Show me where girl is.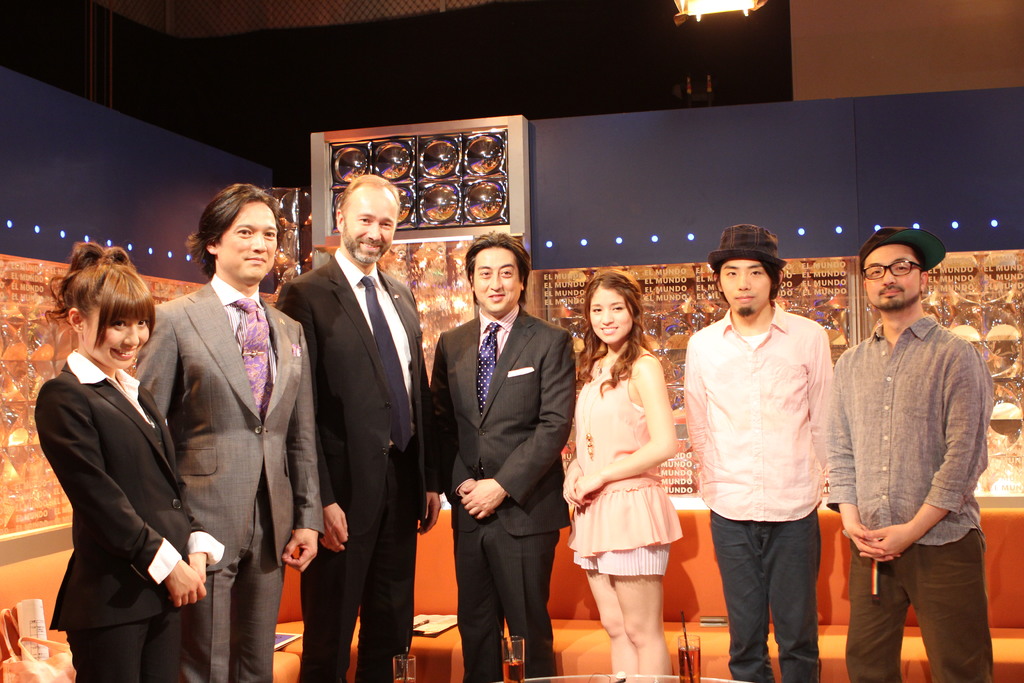
girl is at box(563, 271, 683, 682).
